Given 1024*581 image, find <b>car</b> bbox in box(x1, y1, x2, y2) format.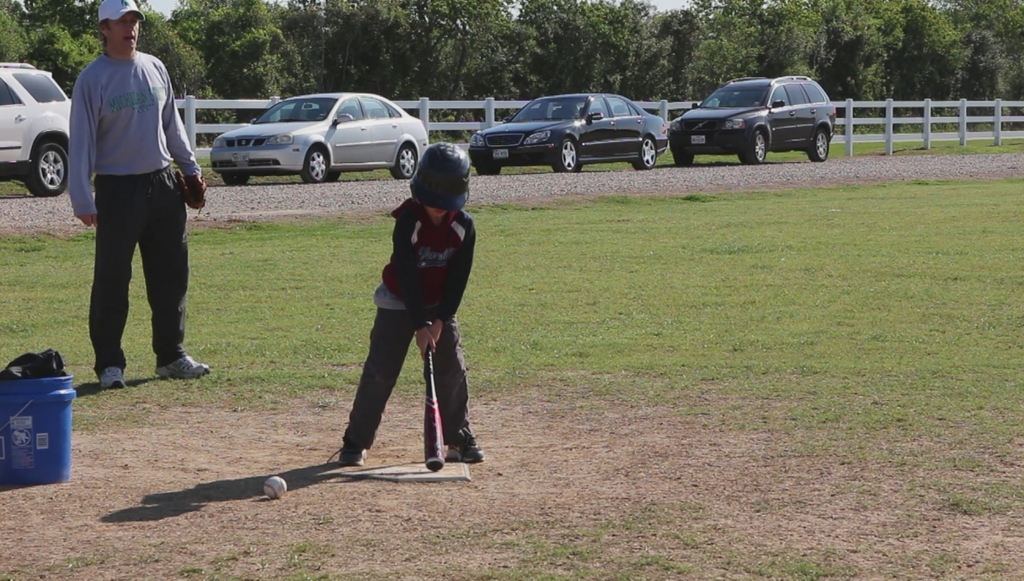
box(665, 71, 836, 162).
